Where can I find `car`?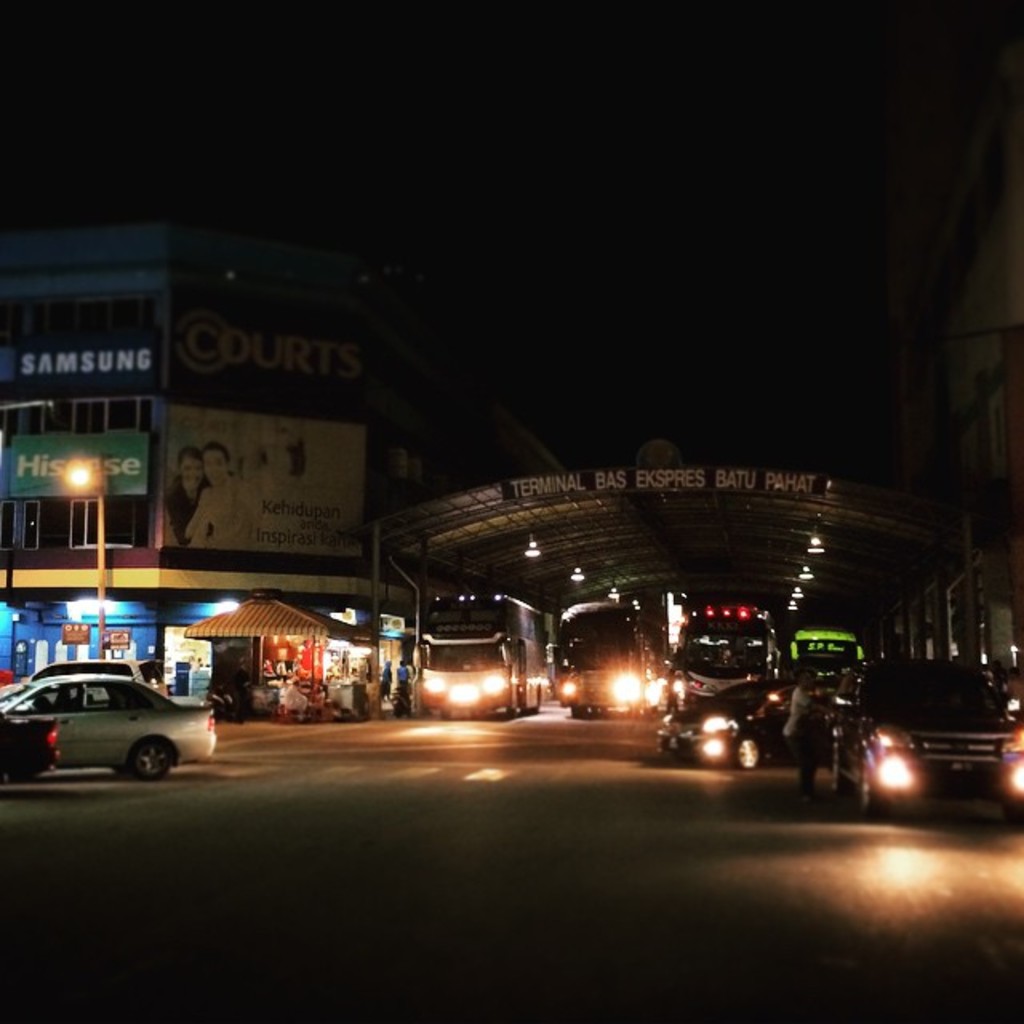
You can find it at (0,715,54,782).
